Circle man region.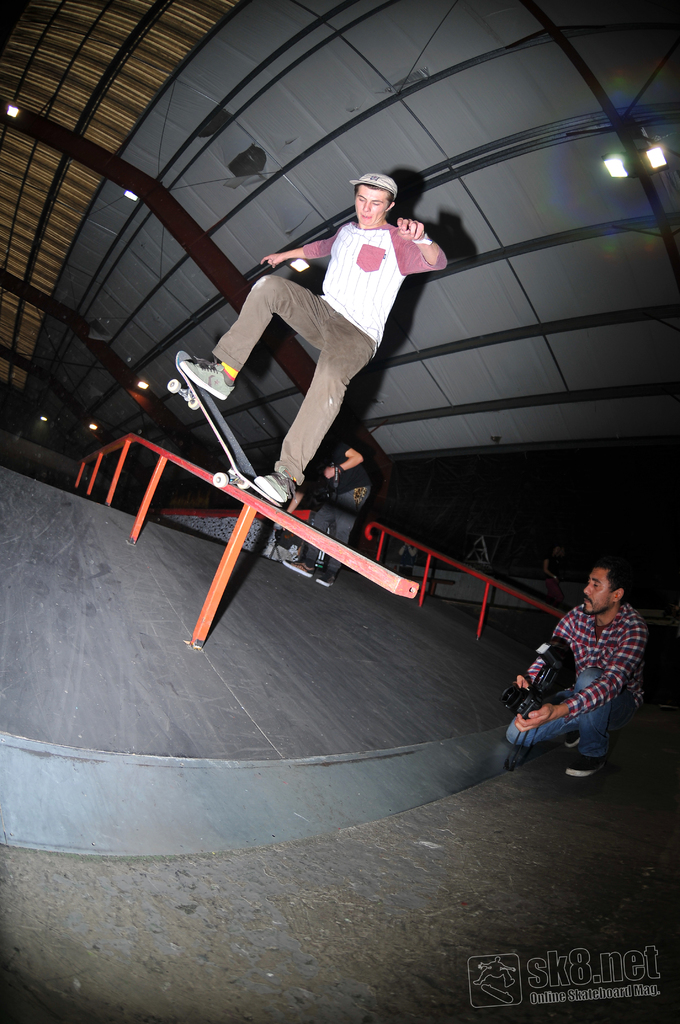
Region: (x1=175, y1=174, x2=448, y2=506).
